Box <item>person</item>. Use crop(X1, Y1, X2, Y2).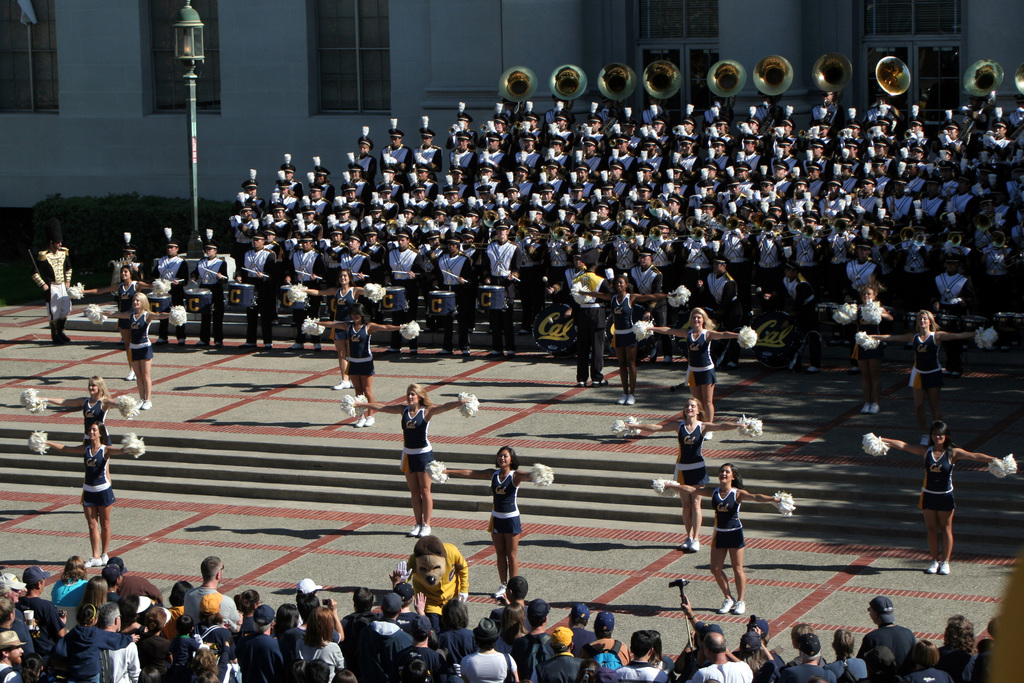
crop(705, 254, 732, 309).
